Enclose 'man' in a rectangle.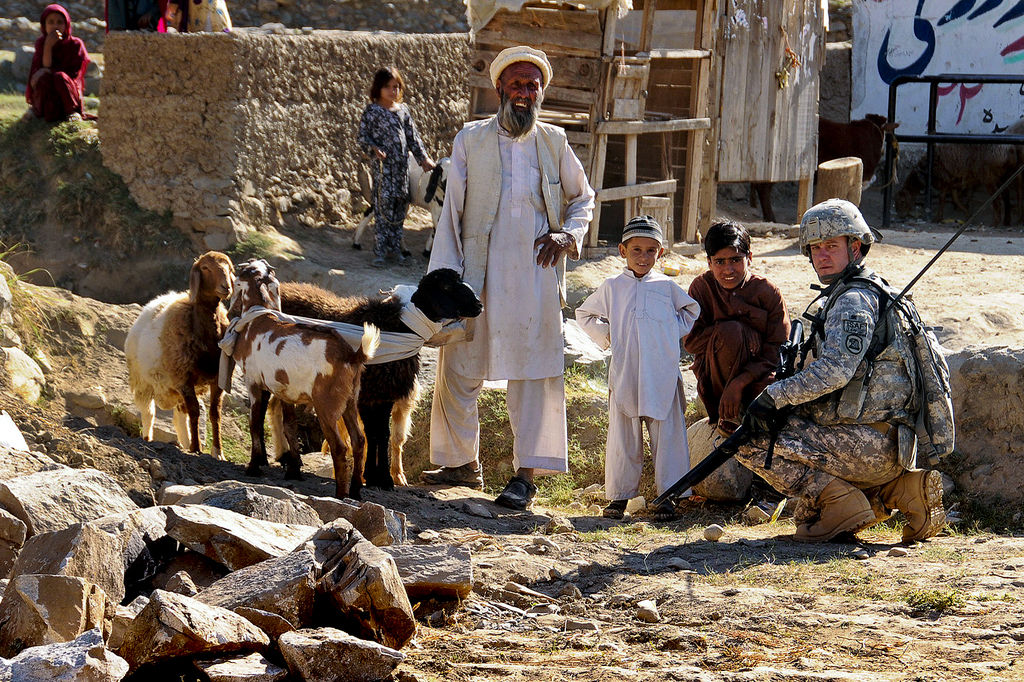
box(426, 63, 598, 502).
